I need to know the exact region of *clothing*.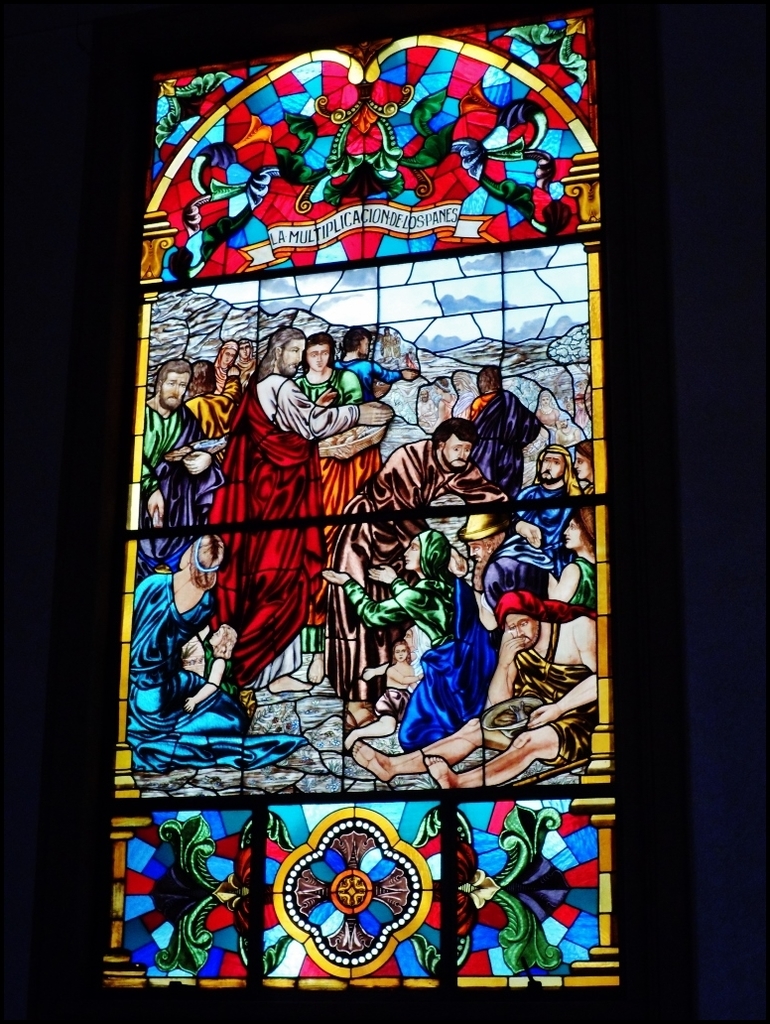
Region: [left=401, top=526, right=554, bottom=744].
